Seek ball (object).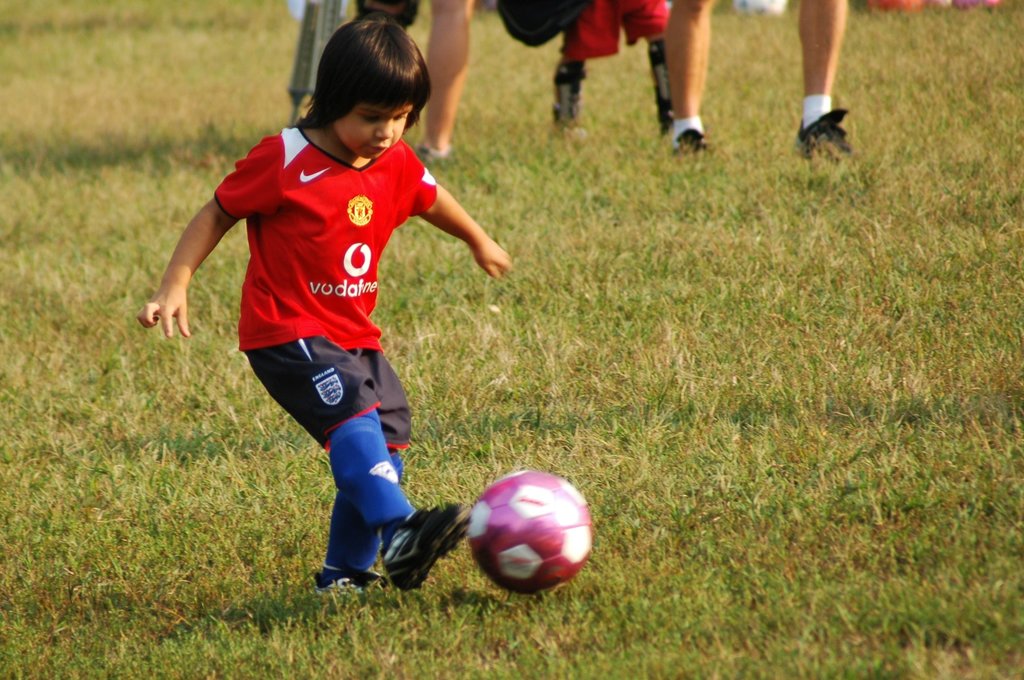
467:470:592:597.
